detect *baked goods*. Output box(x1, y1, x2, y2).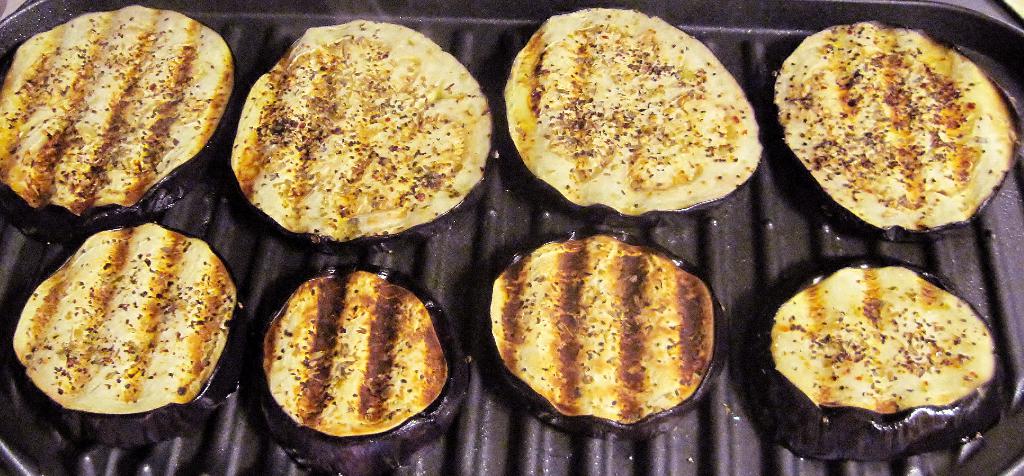
box(229, 19, 496, 238).
